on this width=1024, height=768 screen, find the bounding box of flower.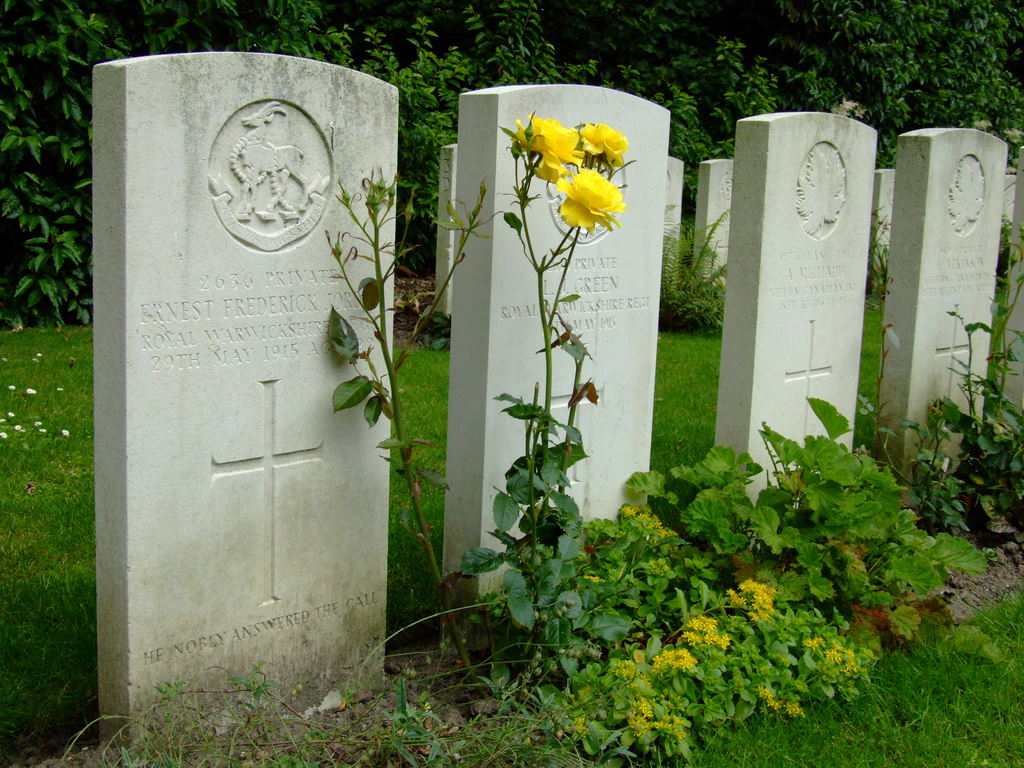
Bounding box: bbox(58, 381, 66, 390).
